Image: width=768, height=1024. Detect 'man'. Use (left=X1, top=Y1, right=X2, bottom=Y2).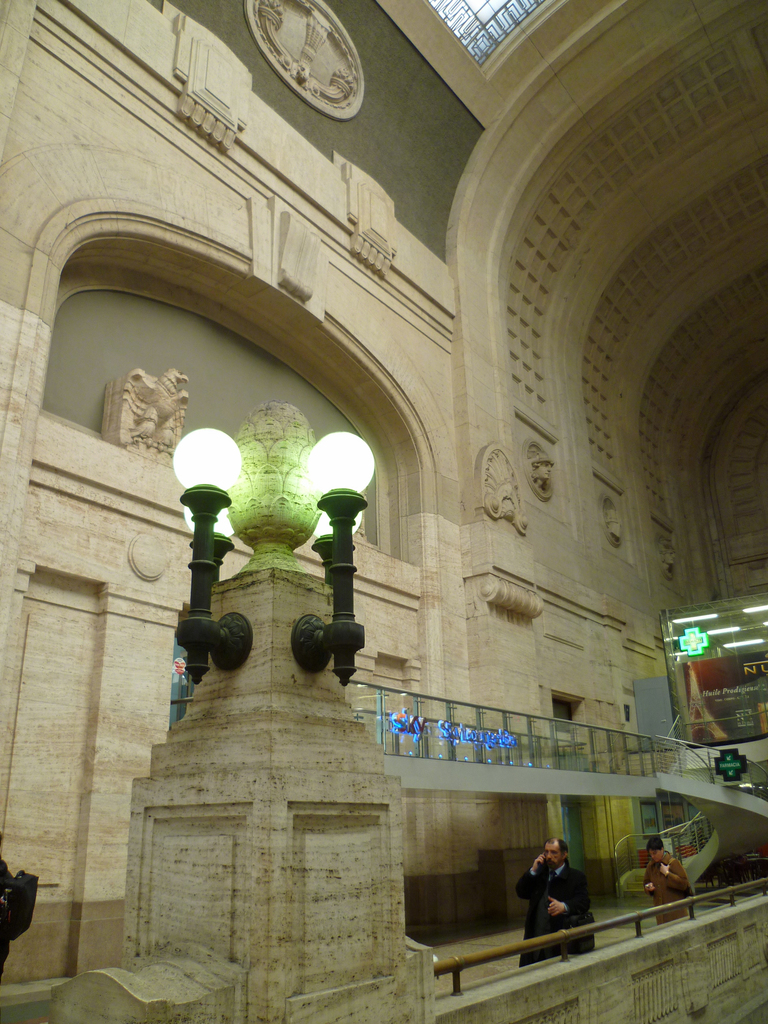
(left=525, top=852, right=611, bottom=958).
